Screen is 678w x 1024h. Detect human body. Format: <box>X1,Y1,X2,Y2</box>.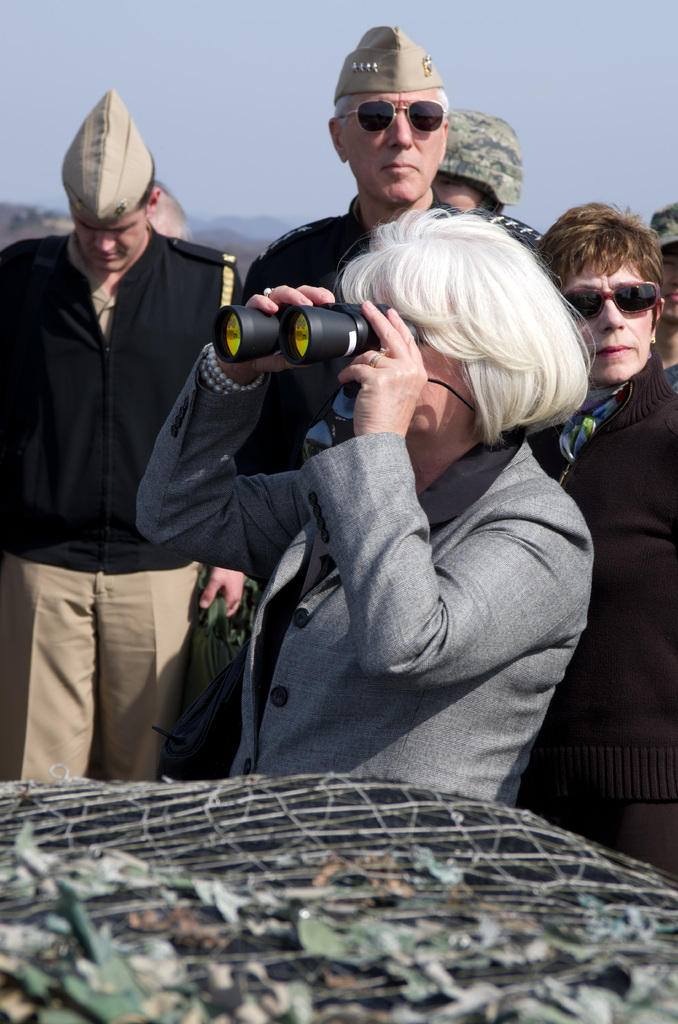
<box>237,205,566,588</box>.
